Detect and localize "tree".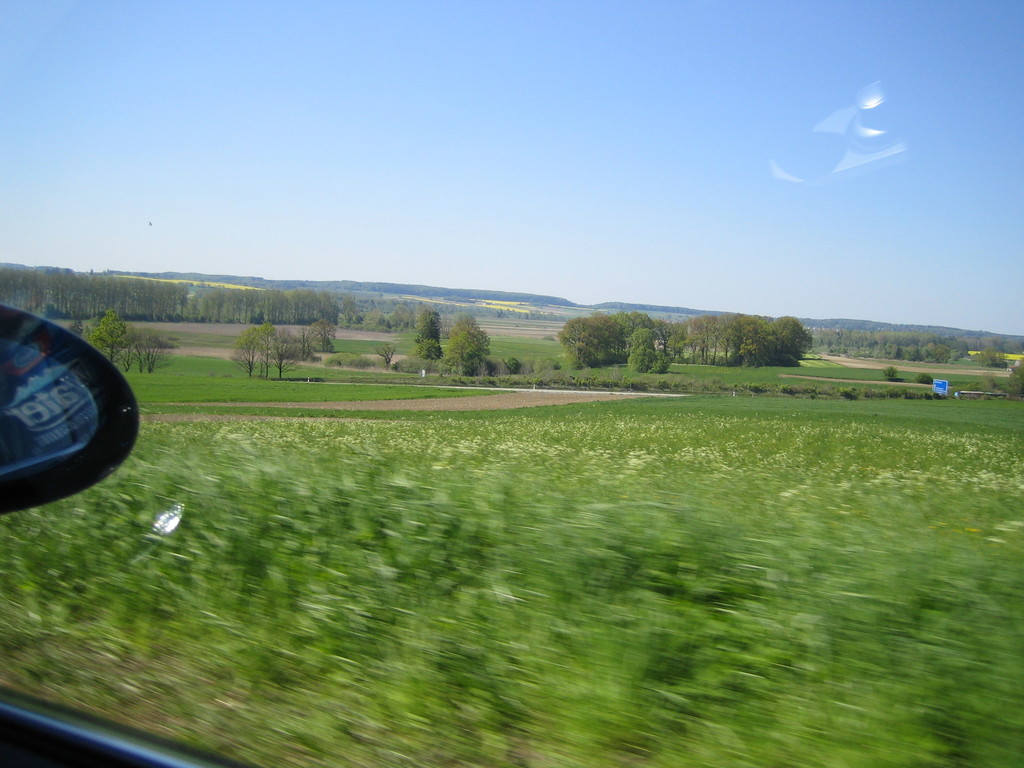
Localized at 451, 313, 488, 356.
